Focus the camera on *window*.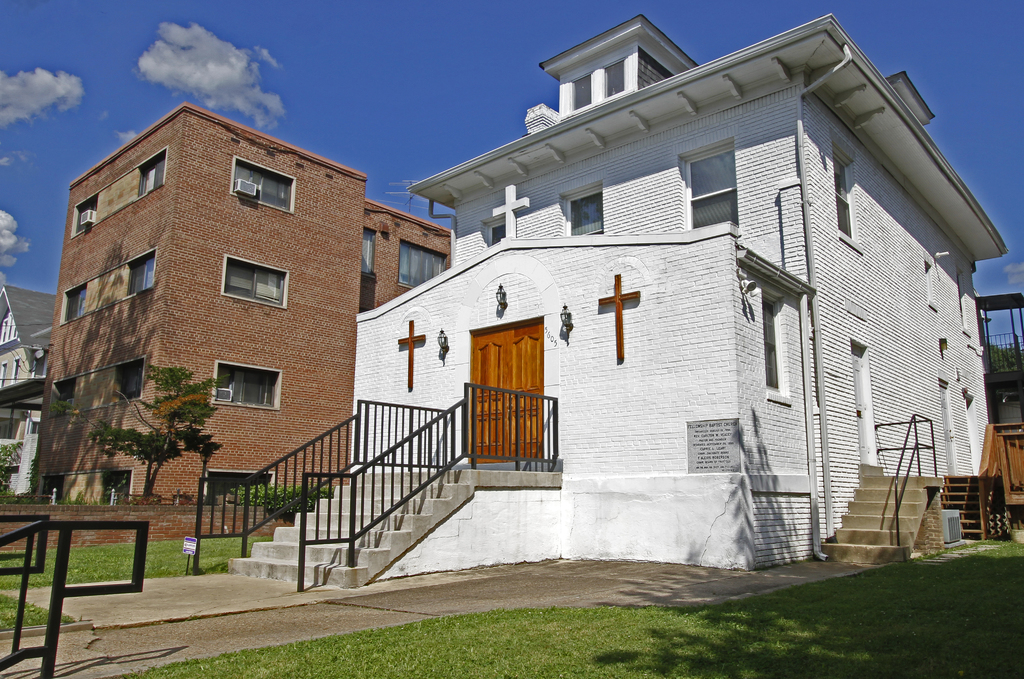
Focus region: 0:314:15:342.
